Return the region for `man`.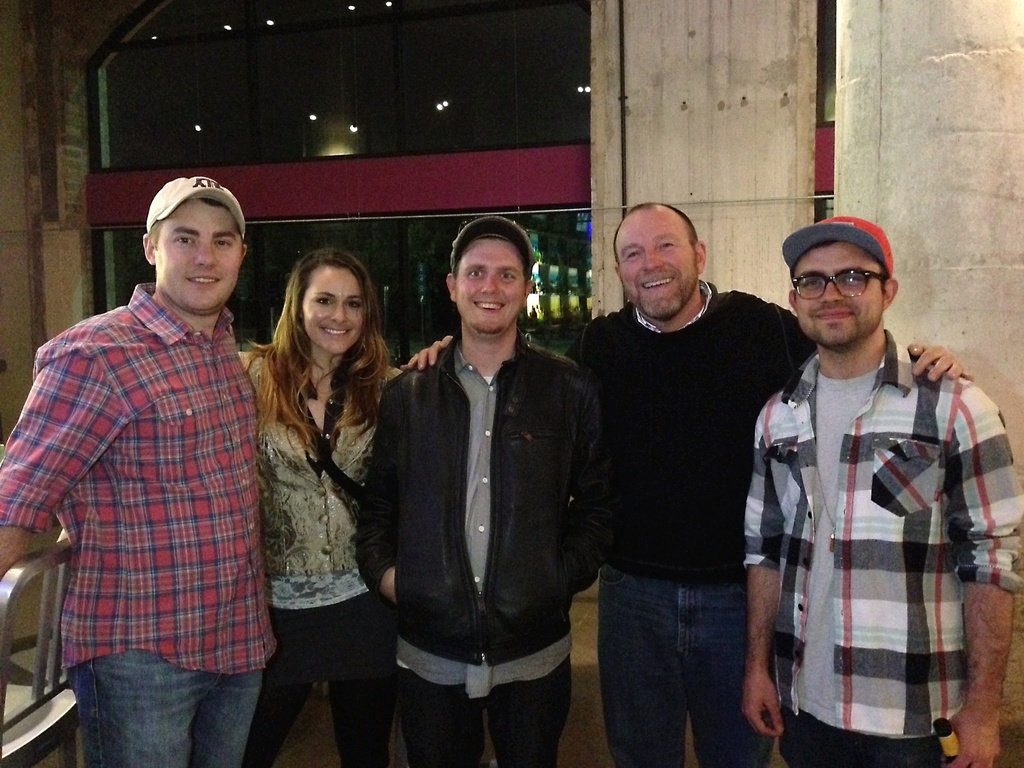
[x1=401, y1=201, x2=975, y2=765].
